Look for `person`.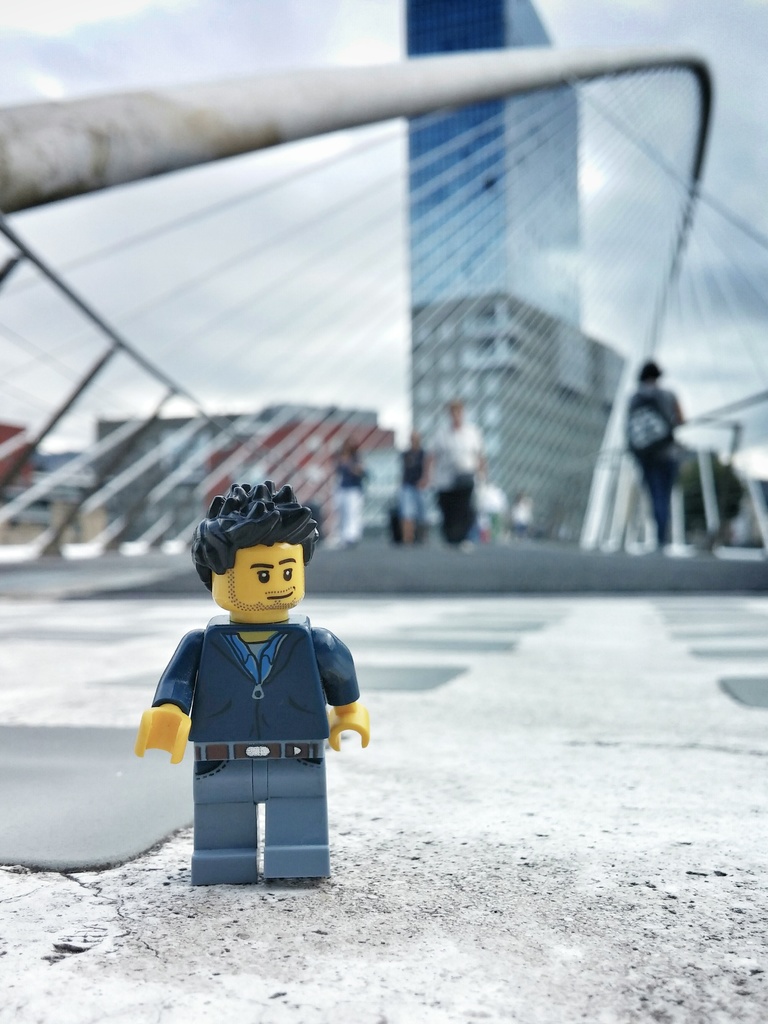
Found: detection(148, 454, 365, 856).
